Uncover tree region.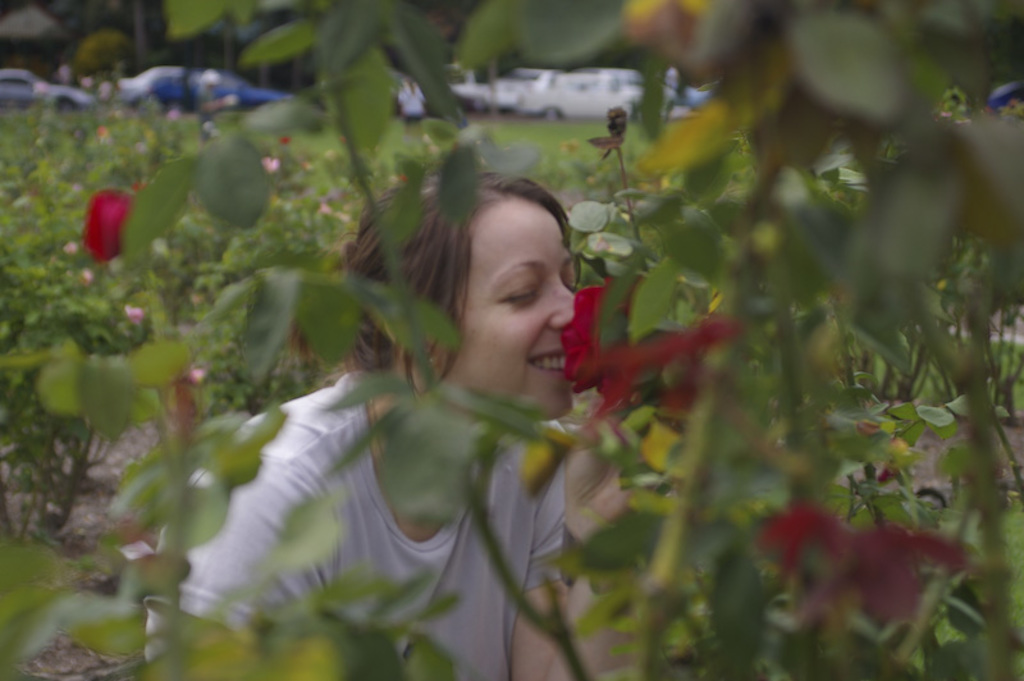
Uncovered: bbox=[0, 0, 1023, 680].
